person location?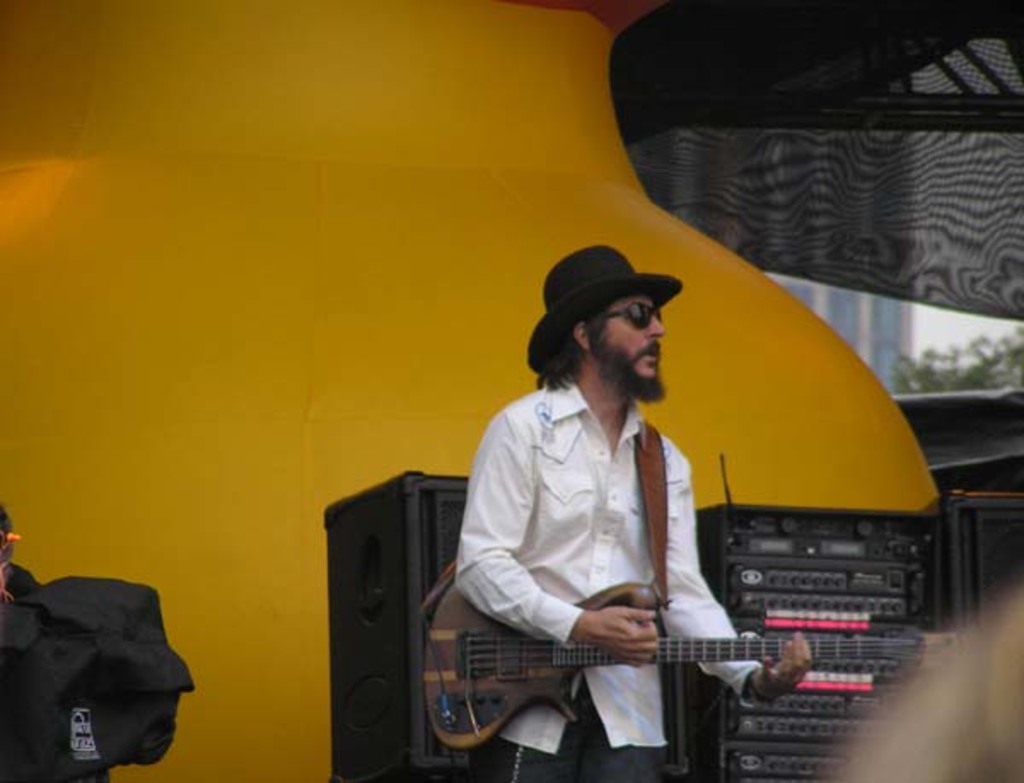
region(447, 244, 812, 781)
